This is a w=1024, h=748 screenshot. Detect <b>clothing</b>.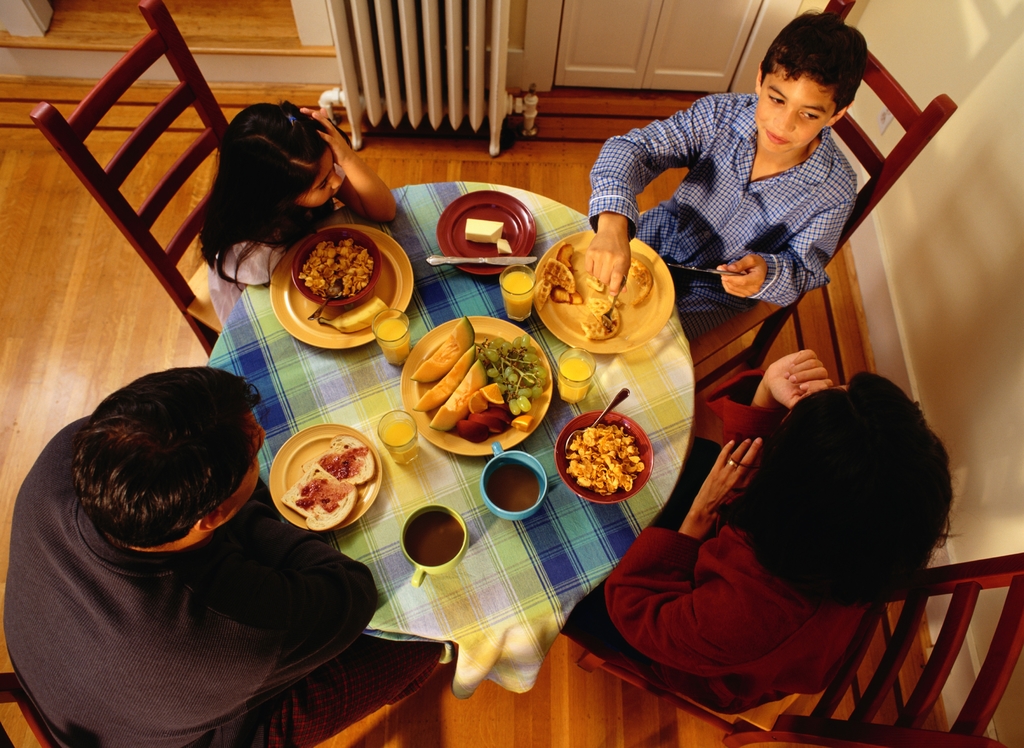
detection(207, 158, 344, 326).
